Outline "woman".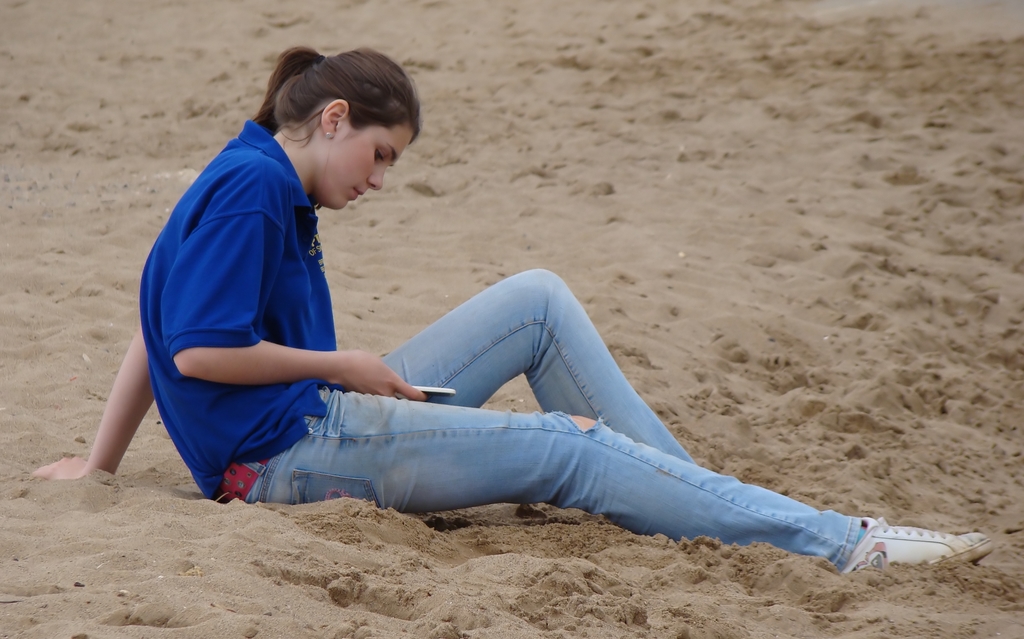
Outline: {"x1": 28, "y1": 41, "x2": 996, "y2": 581}.
